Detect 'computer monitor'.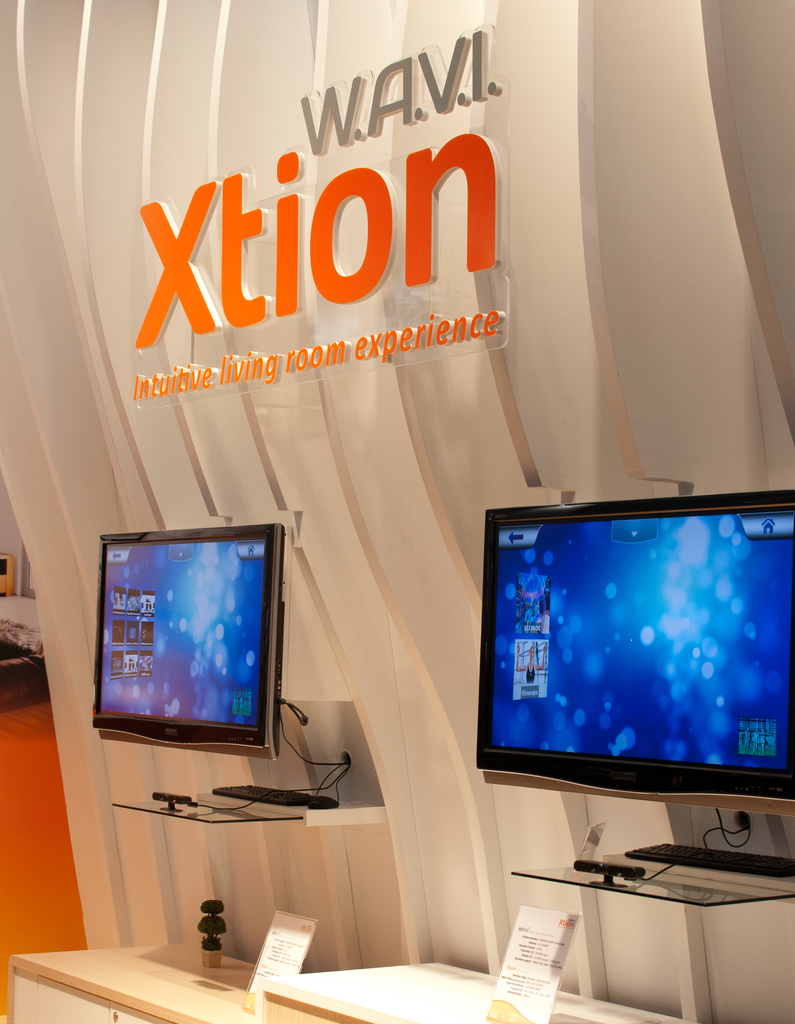
Detected at locate(99, 535, 280, 763).
